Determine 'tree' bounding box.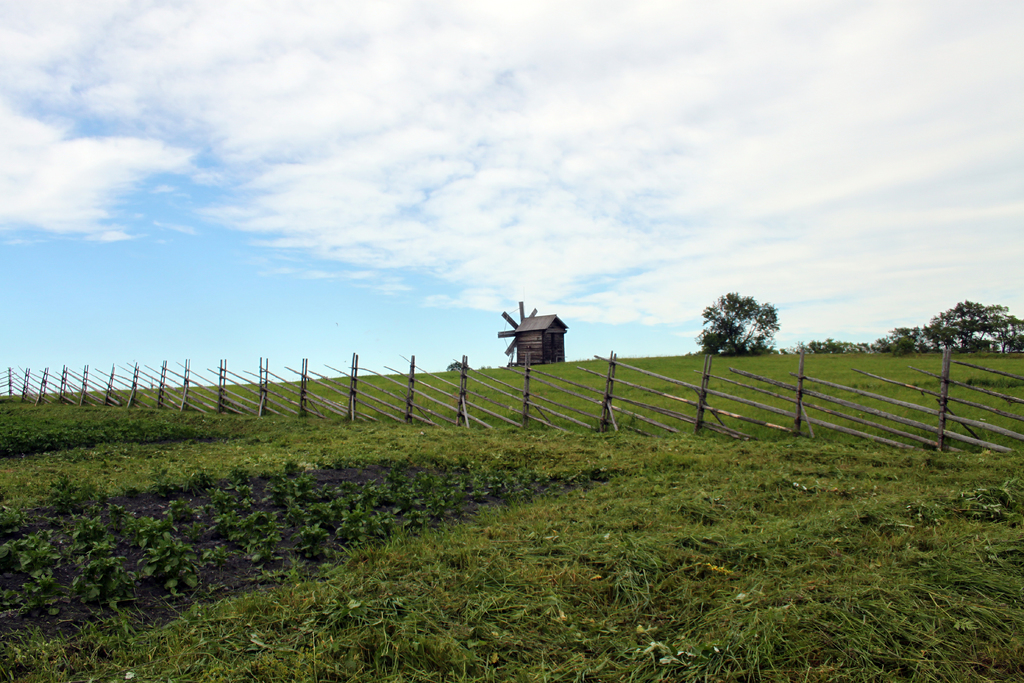
Determined: l=699, t=292, r=788, b=354.
